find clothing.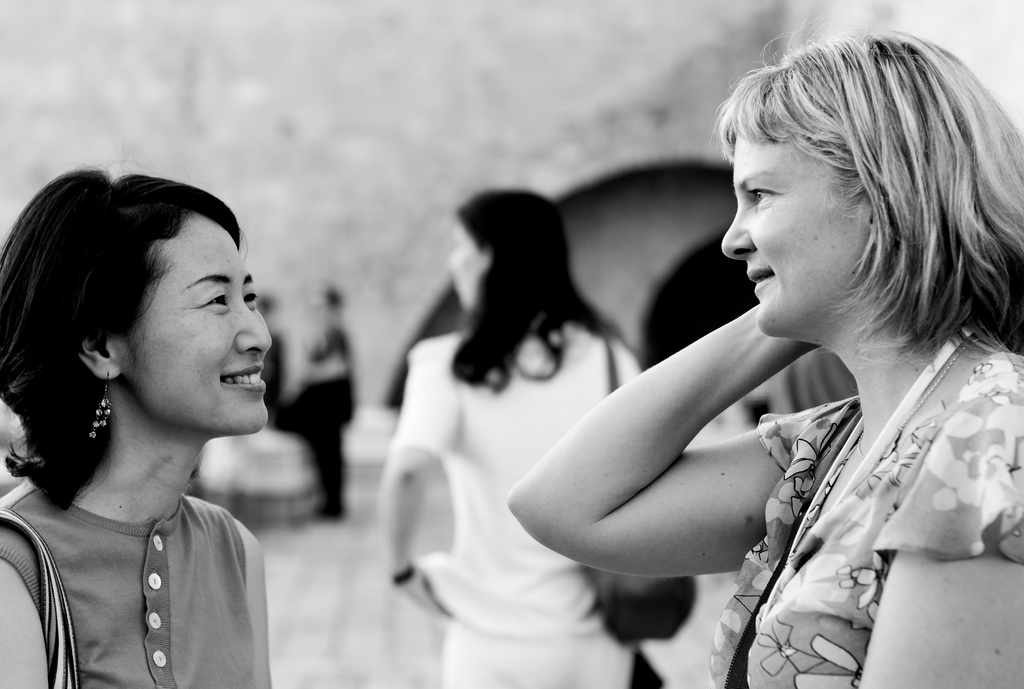
box=[716, 344, 1023, 688].
